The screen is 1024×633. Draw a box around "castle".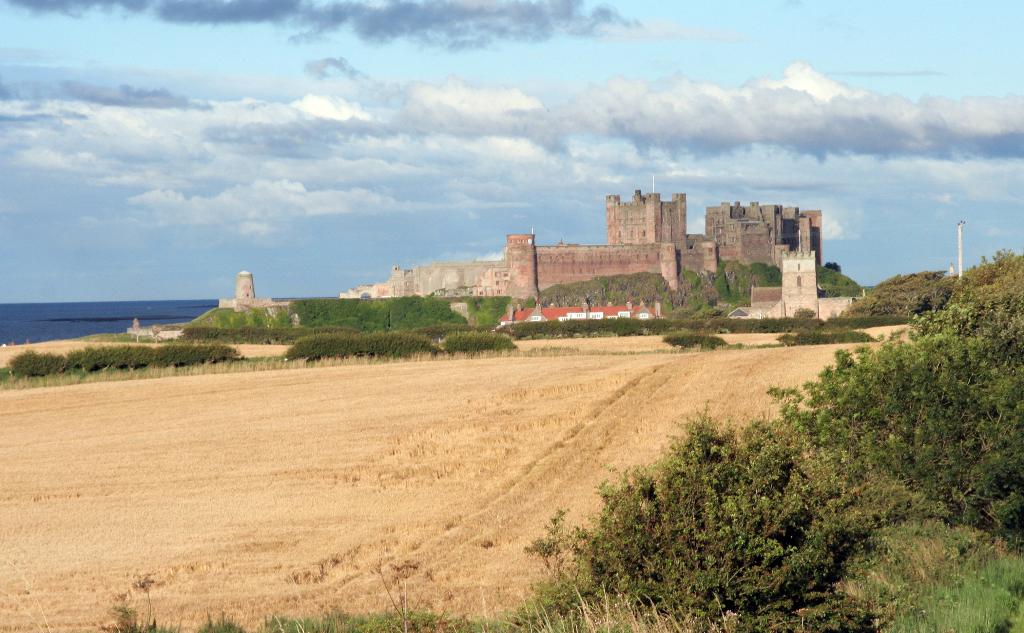
344, 182, 881, 319.
